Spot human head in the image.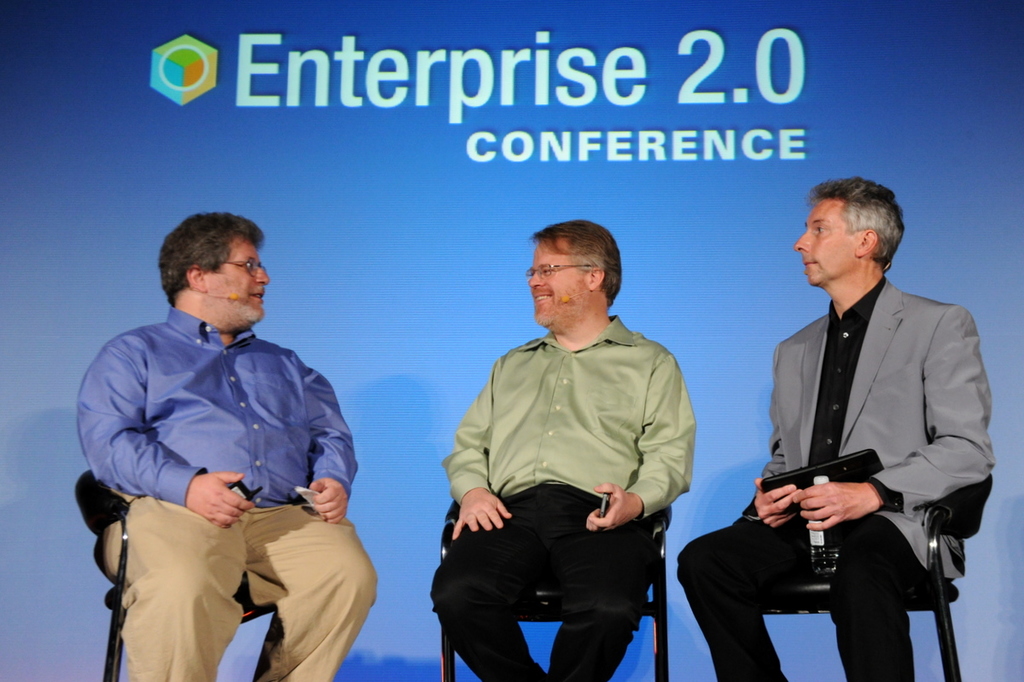
human head found at box=[786, 172, 907, 284].
